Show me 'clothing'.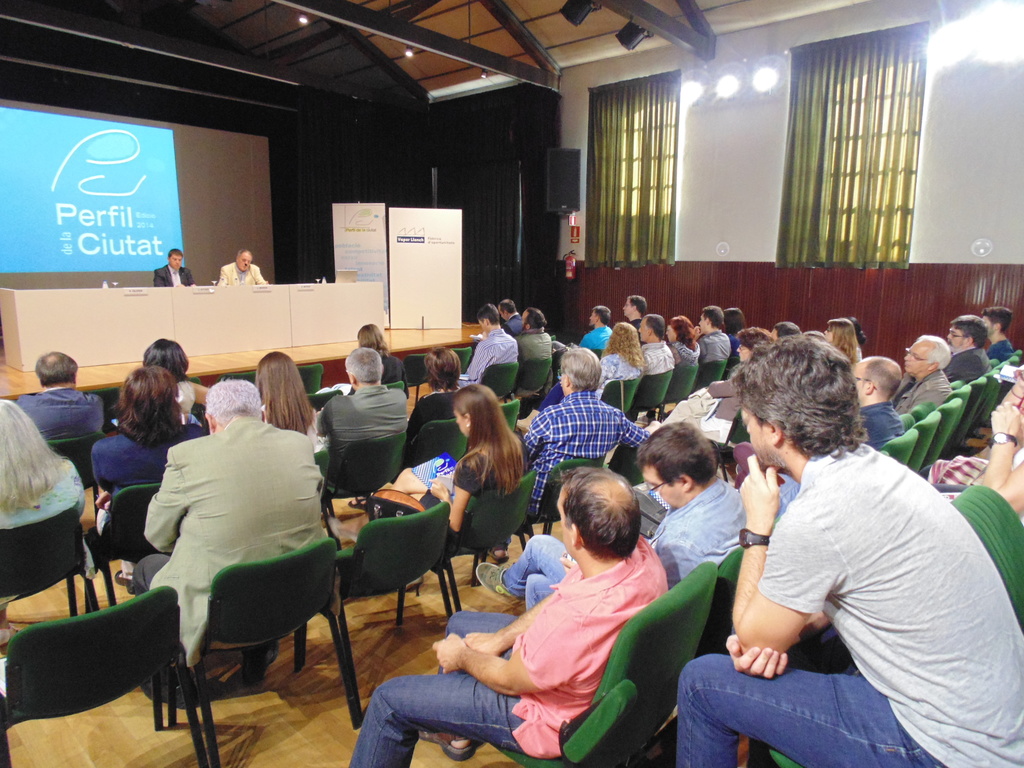
'clothing' is here: {"x1": 863, "y1": 400, "x2": 902, "y2": 451}.
